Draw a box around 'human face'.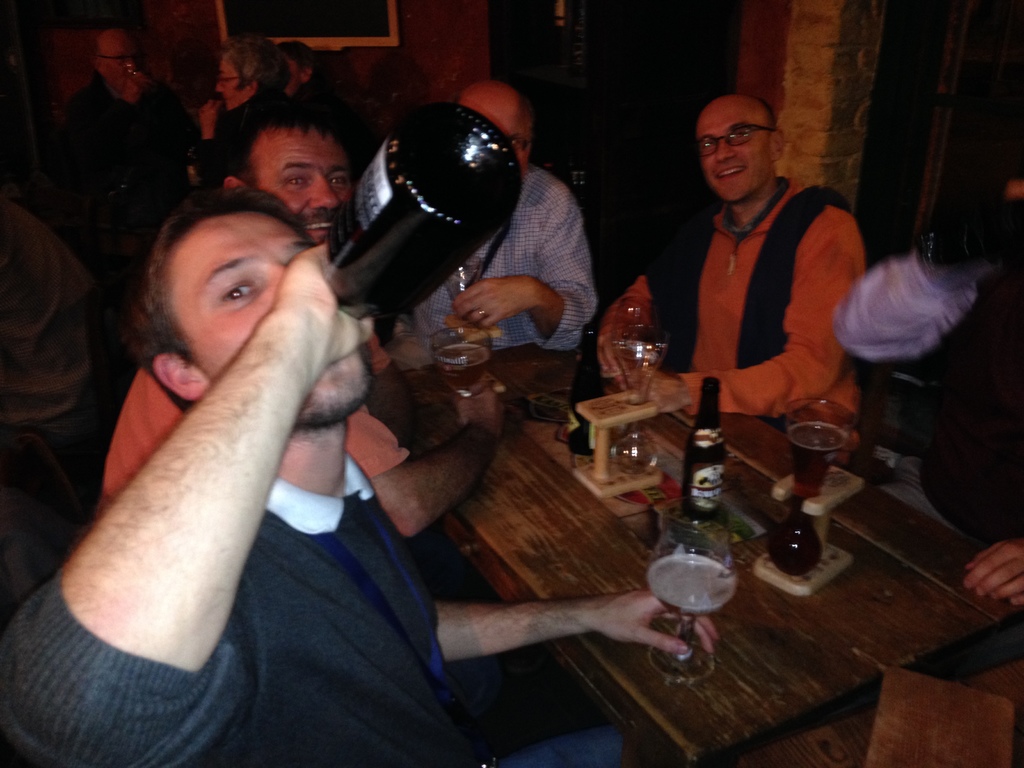
(248, 127, 348, 238).
